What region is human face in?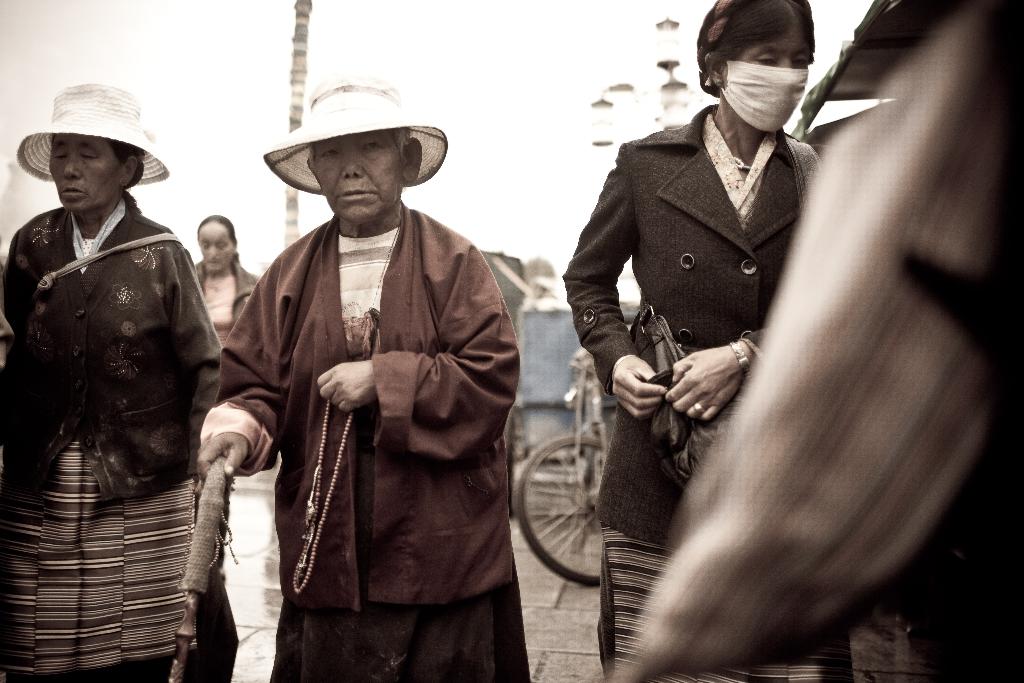
pyautogui.locateOnScreen(49, 138, 122, 210).
